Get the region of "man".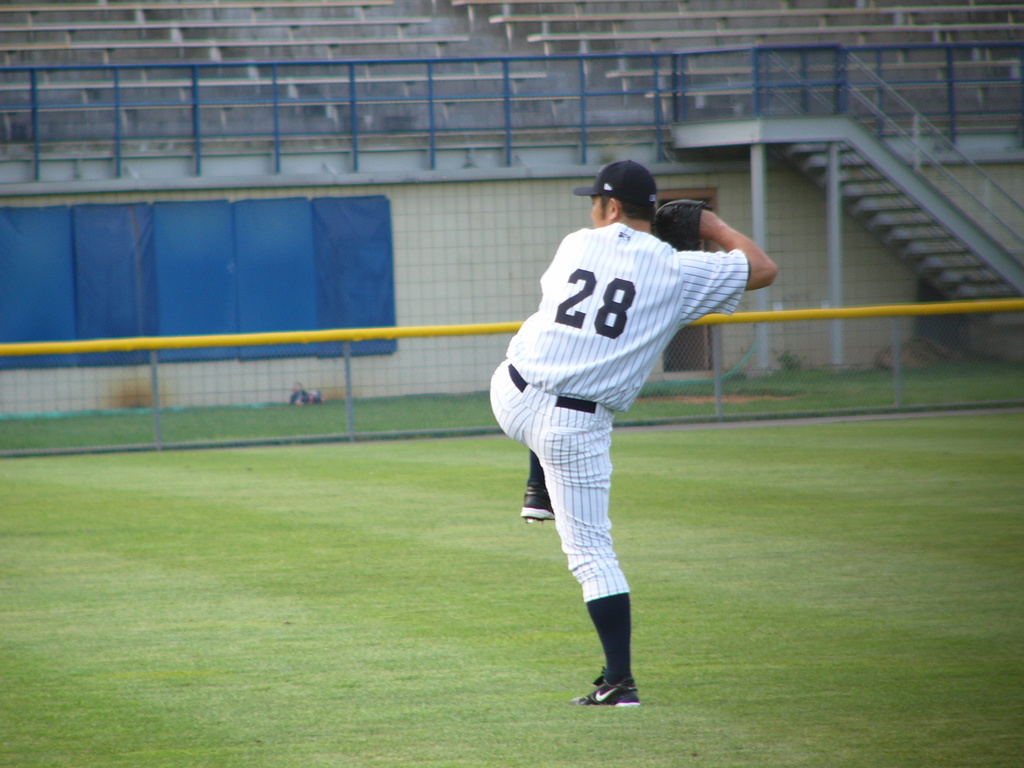
<bbox>483, 128, 740, 712</bbox>.
